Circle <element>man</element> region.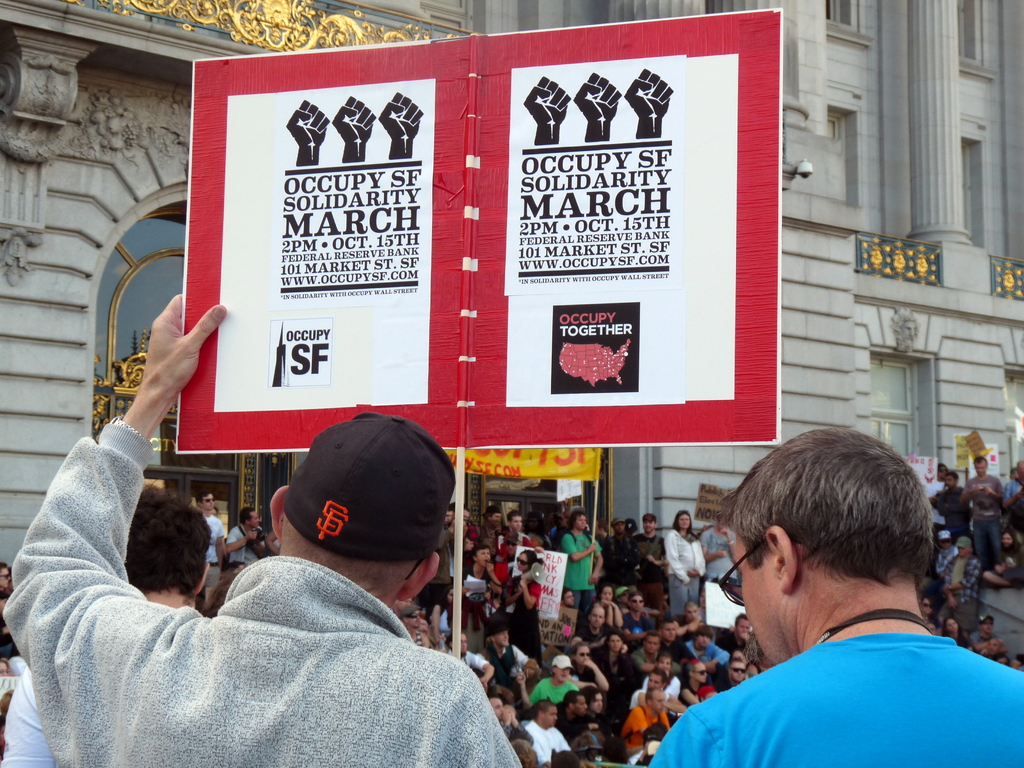
Region: l=647, t=442, r=1013, b=767.
